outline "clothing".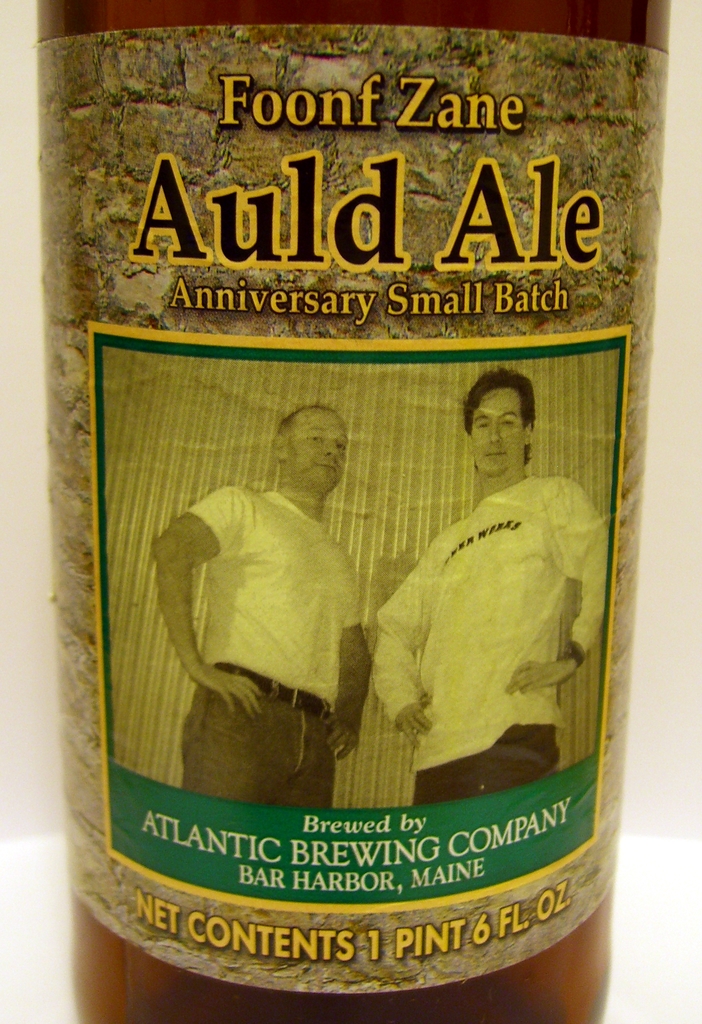
Outline: <bbox>173, 490, 372, 809</bbox>.
